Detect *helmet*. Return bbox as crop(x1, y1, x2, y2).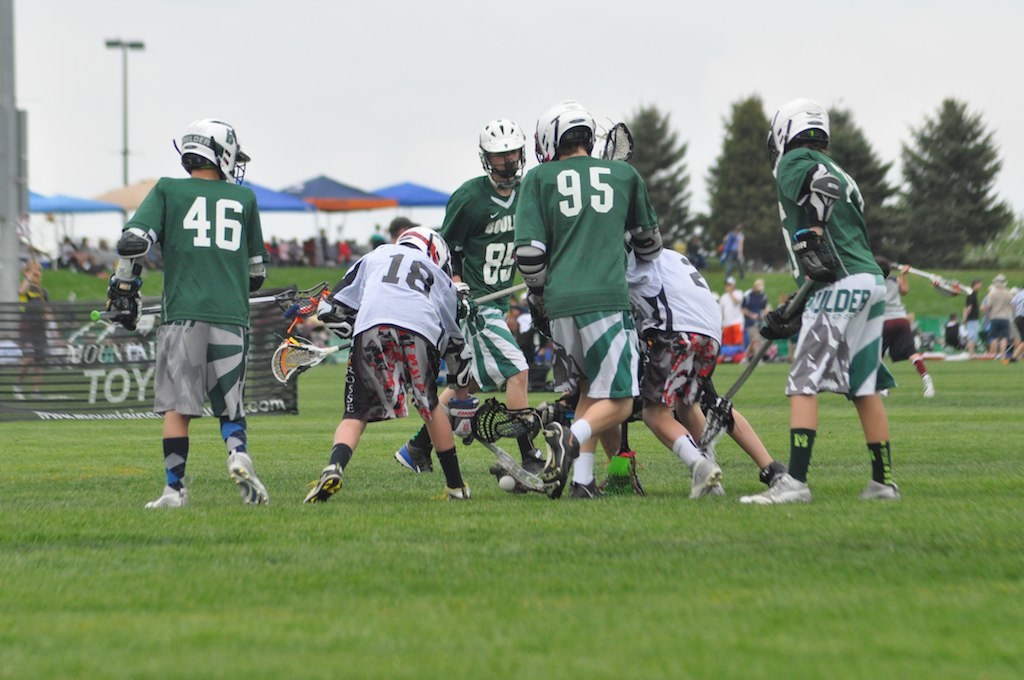
crop(172, 115, 252, 179).
